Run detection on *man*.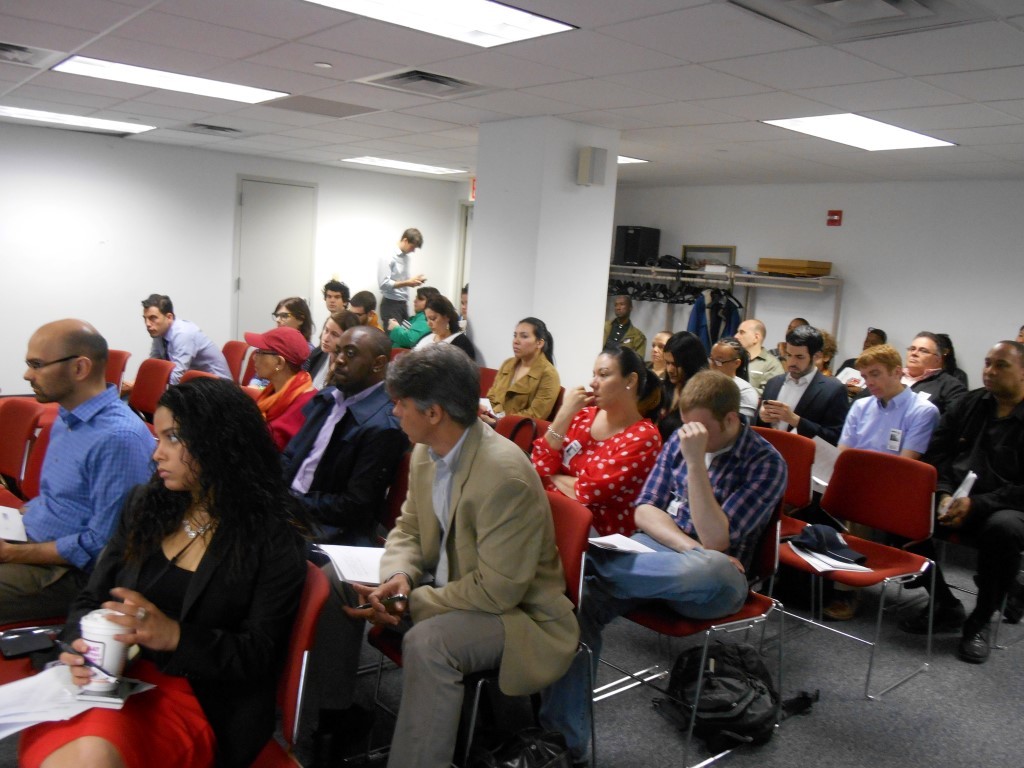
Result: [left=345, top=333, right=579, bottom=765].
